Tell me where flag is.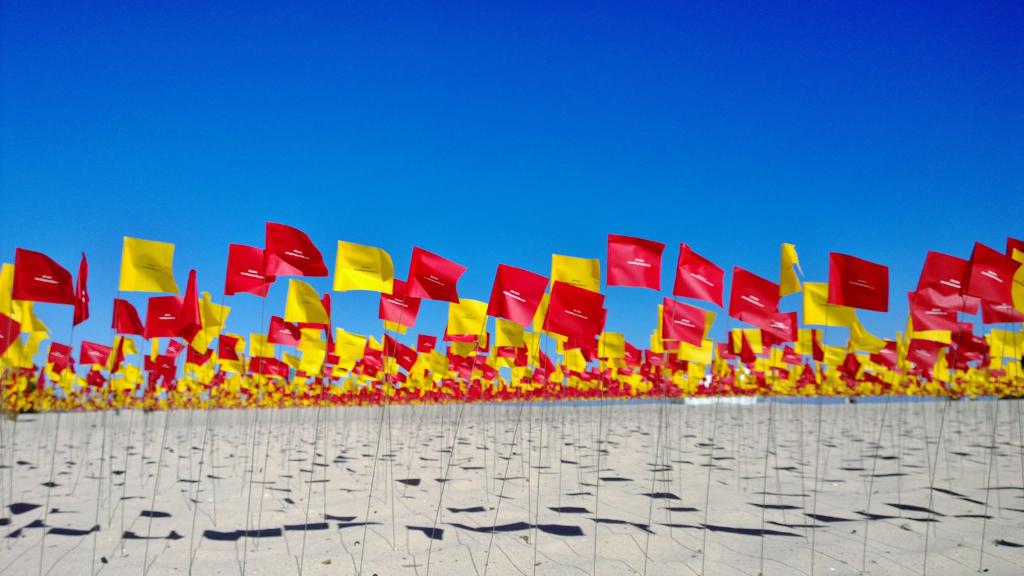
flag is at 838:351:862:379.
